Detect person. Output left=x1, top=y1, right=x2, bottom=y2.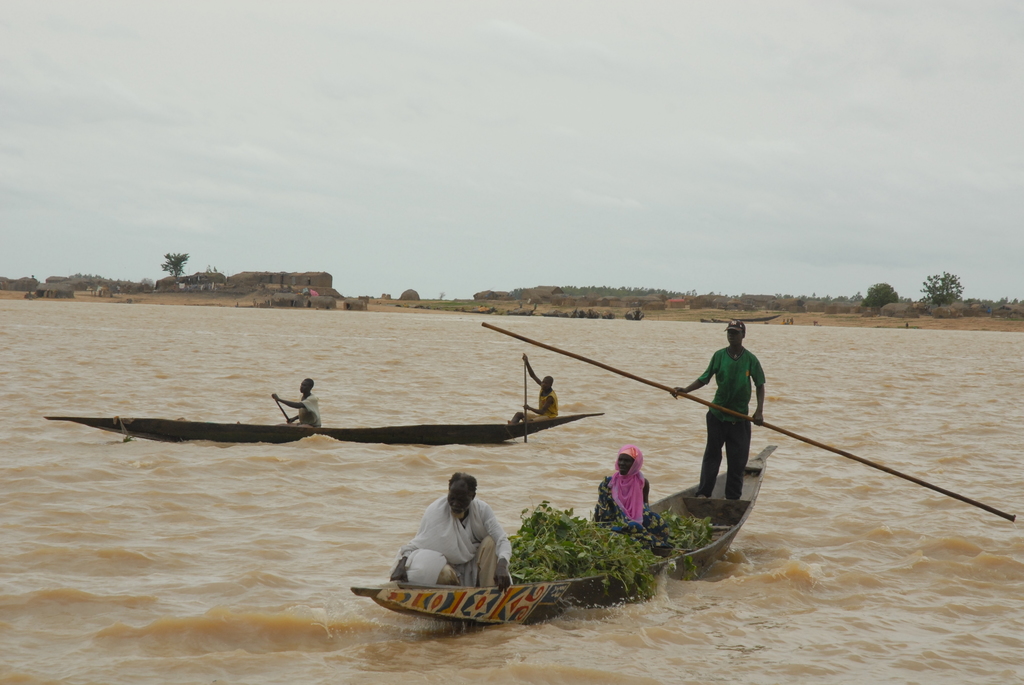
left=508, top=372, right=558, bottom=425.
